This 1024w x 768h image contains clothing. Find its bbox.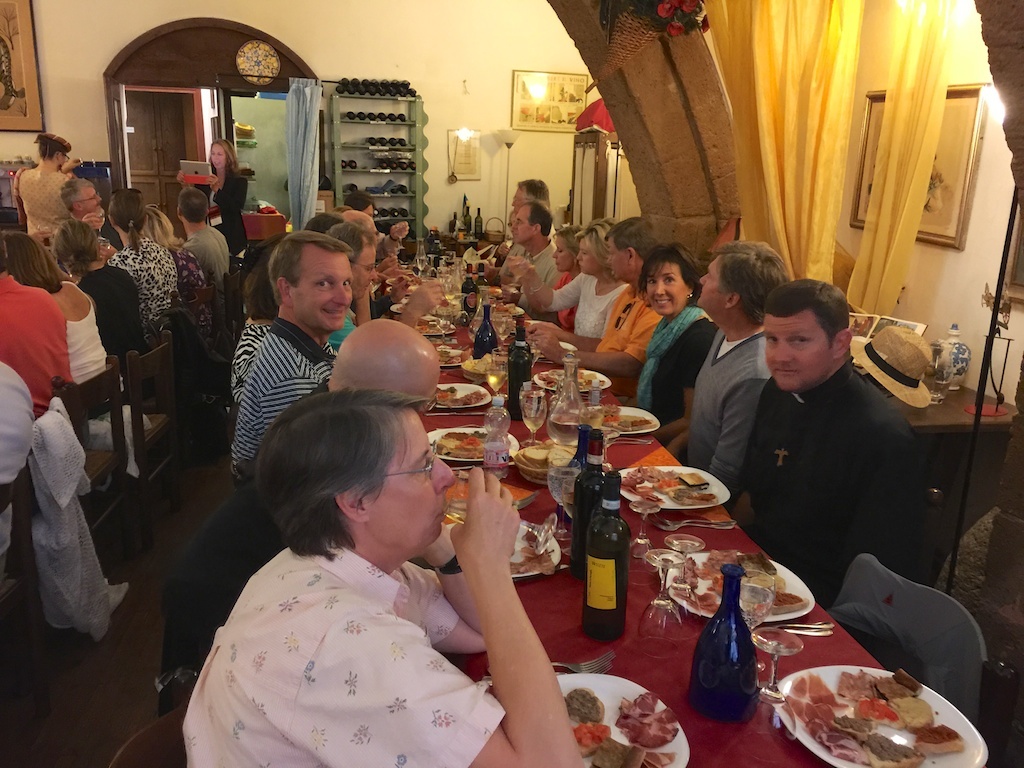
select_region(323, 297, 368, 347).
